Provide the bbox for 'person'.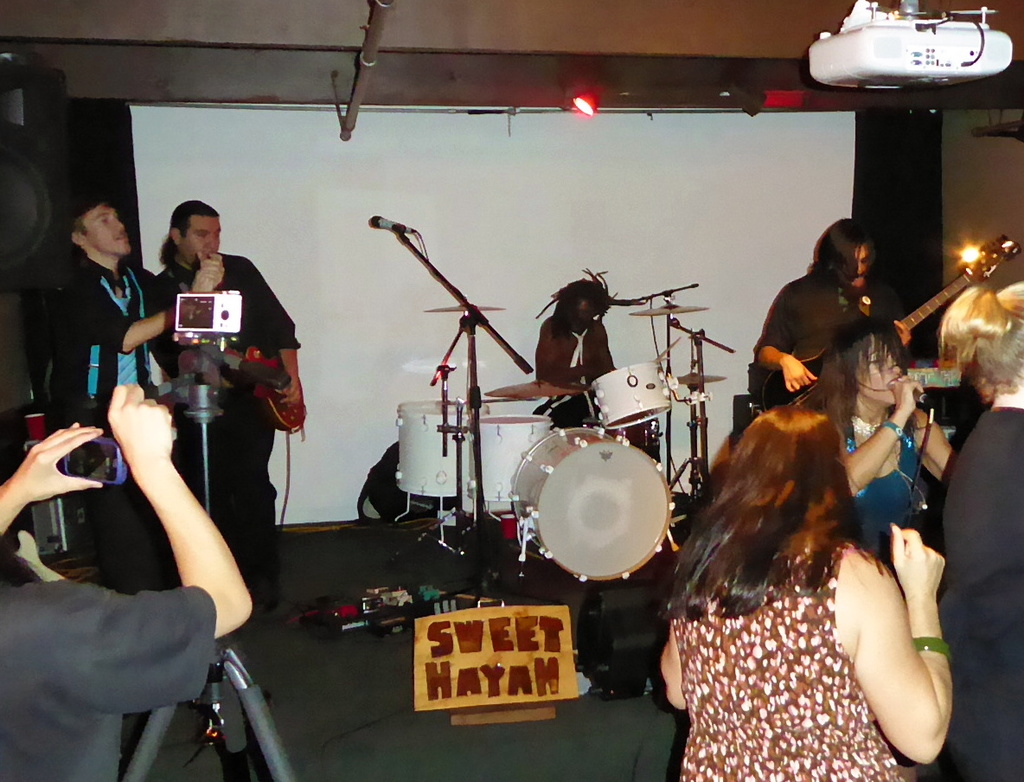
(left=0, top=383, right=251, bottom=781).
